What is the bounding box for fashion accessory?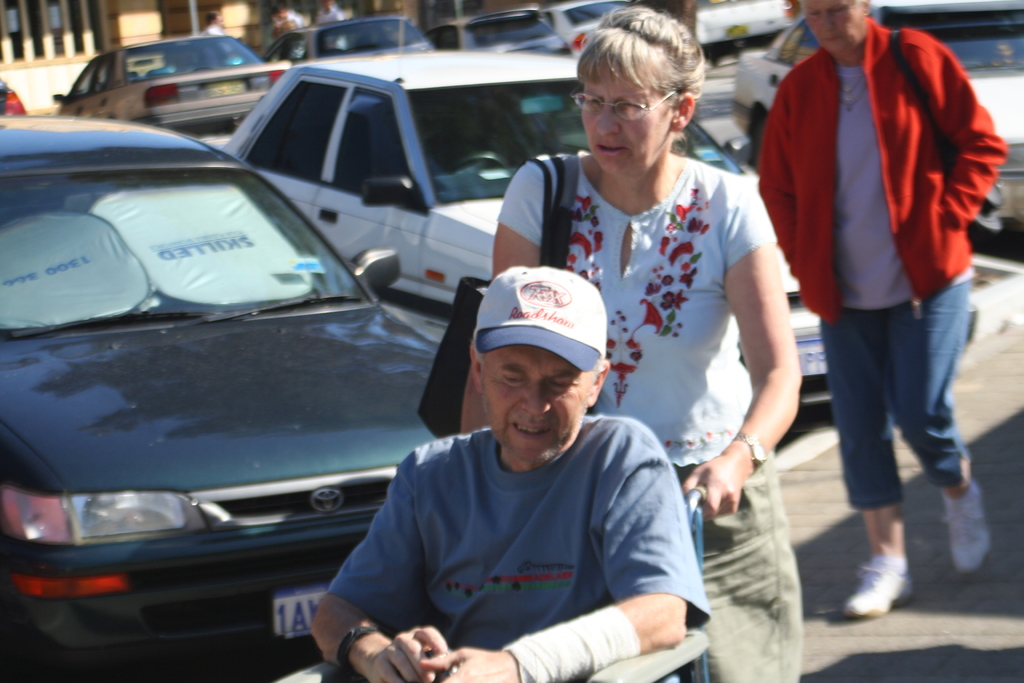
BBox(945, 484, 989, 574).
